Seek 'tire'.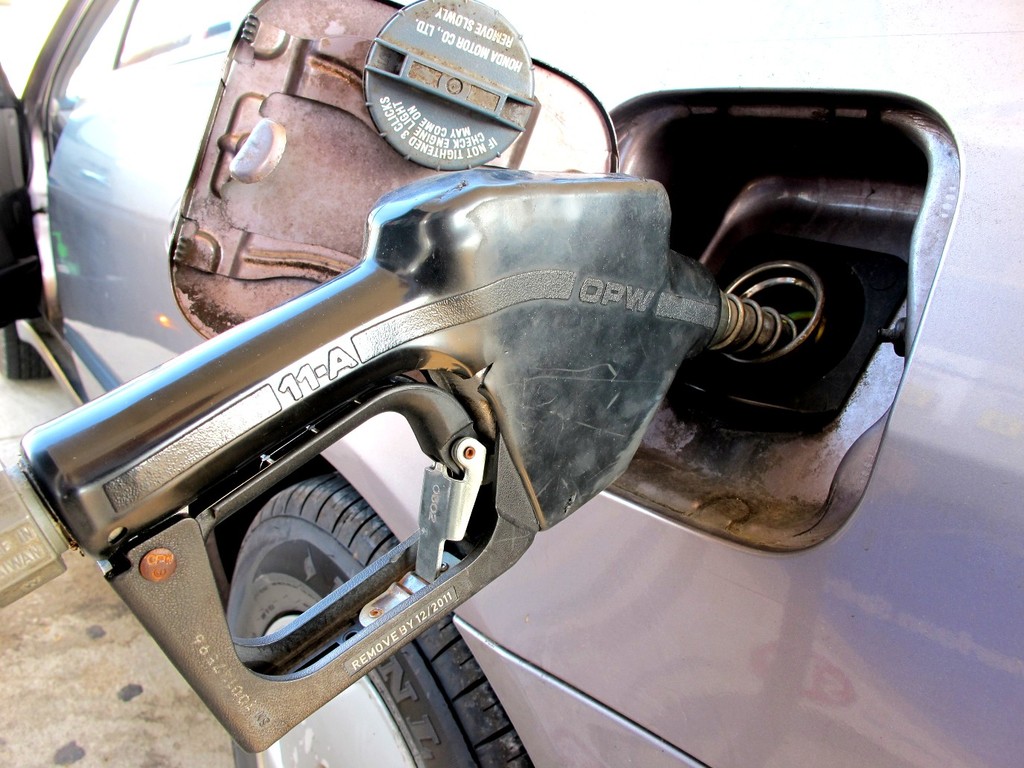
(left=1, top=323, right=52, bottom=381).
